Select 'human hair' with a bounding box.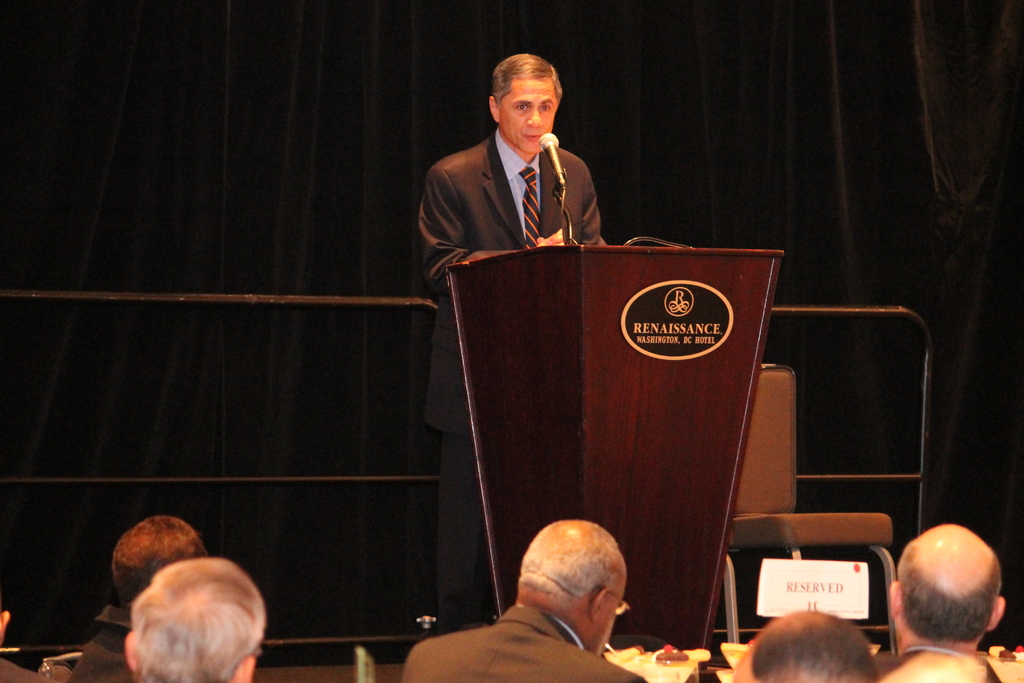
left=490, top=52, right=566, bottom=112.
